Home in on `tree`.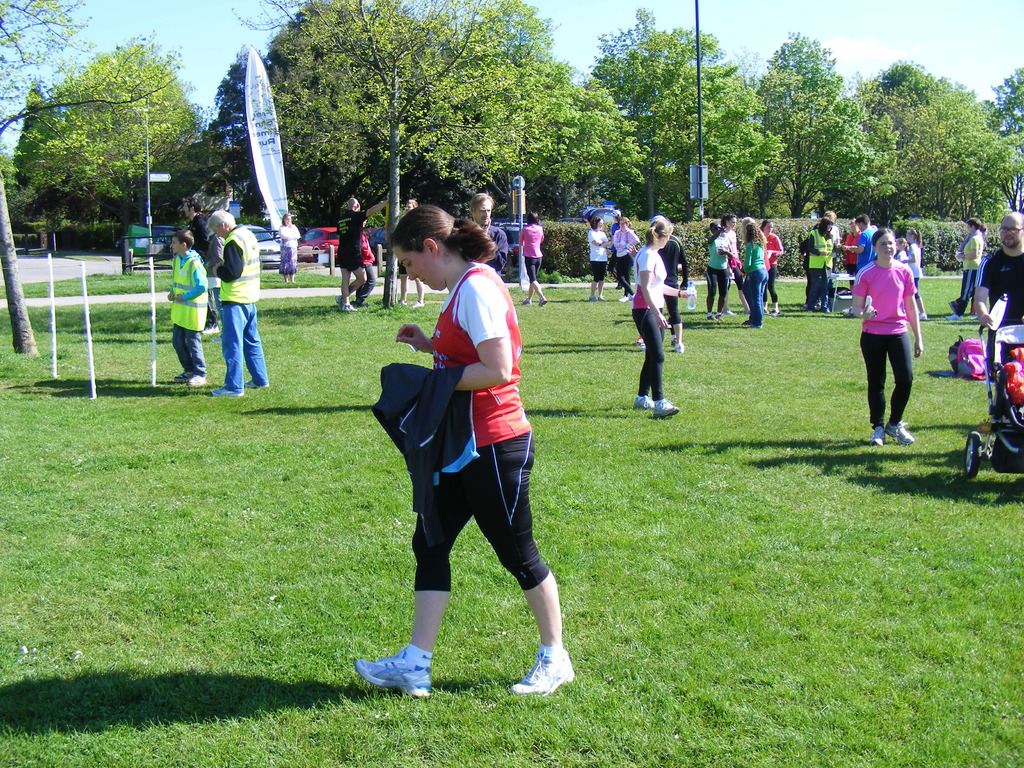
Homed in at select_region(0, 0, 96, 356).
